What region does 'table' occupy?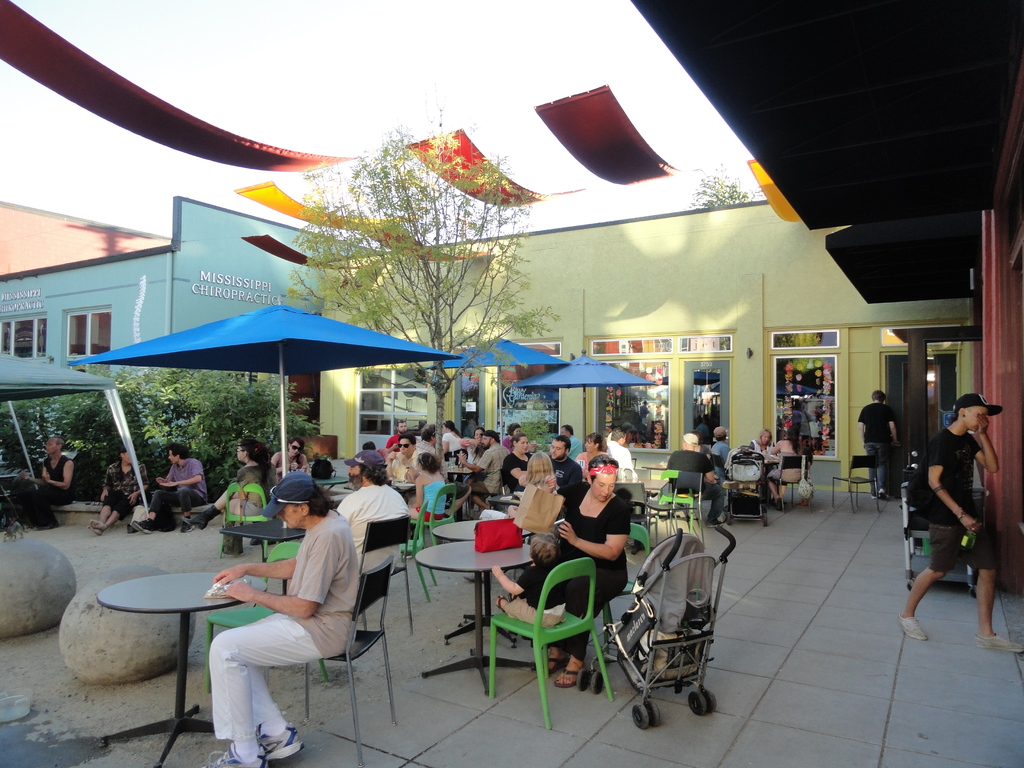
[left=221, top=523, right=319, bottom=564].
